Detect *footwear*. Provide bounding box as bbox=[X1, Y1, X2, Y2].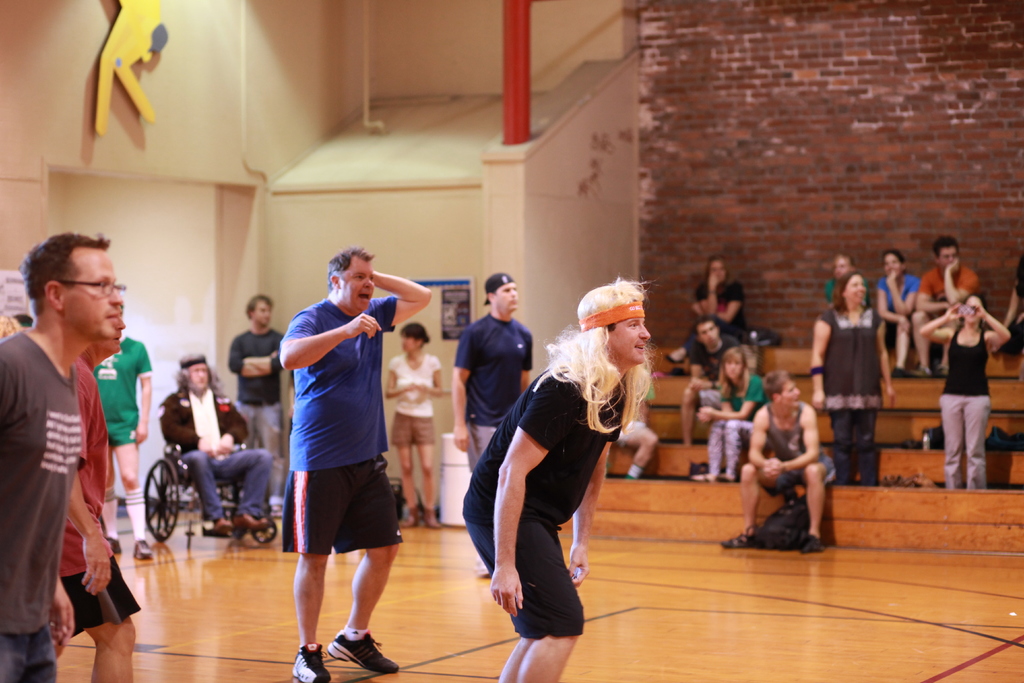
bbox=[689, 468, 719, 483].
